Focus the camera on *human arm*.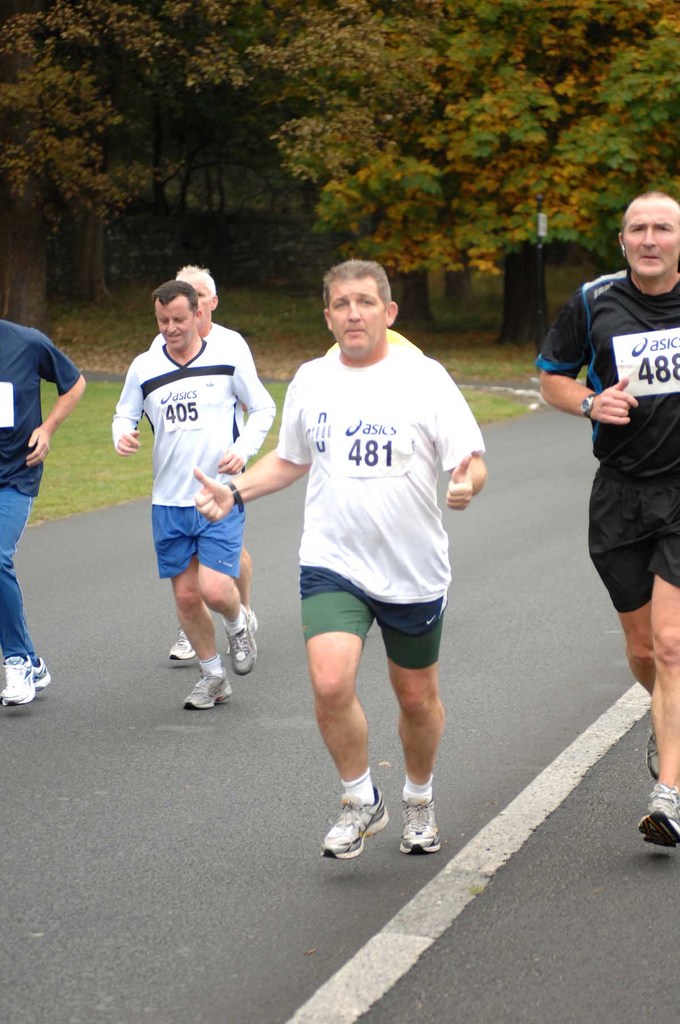
Focus region: left=433, top=365, right=493, bottom=512.
